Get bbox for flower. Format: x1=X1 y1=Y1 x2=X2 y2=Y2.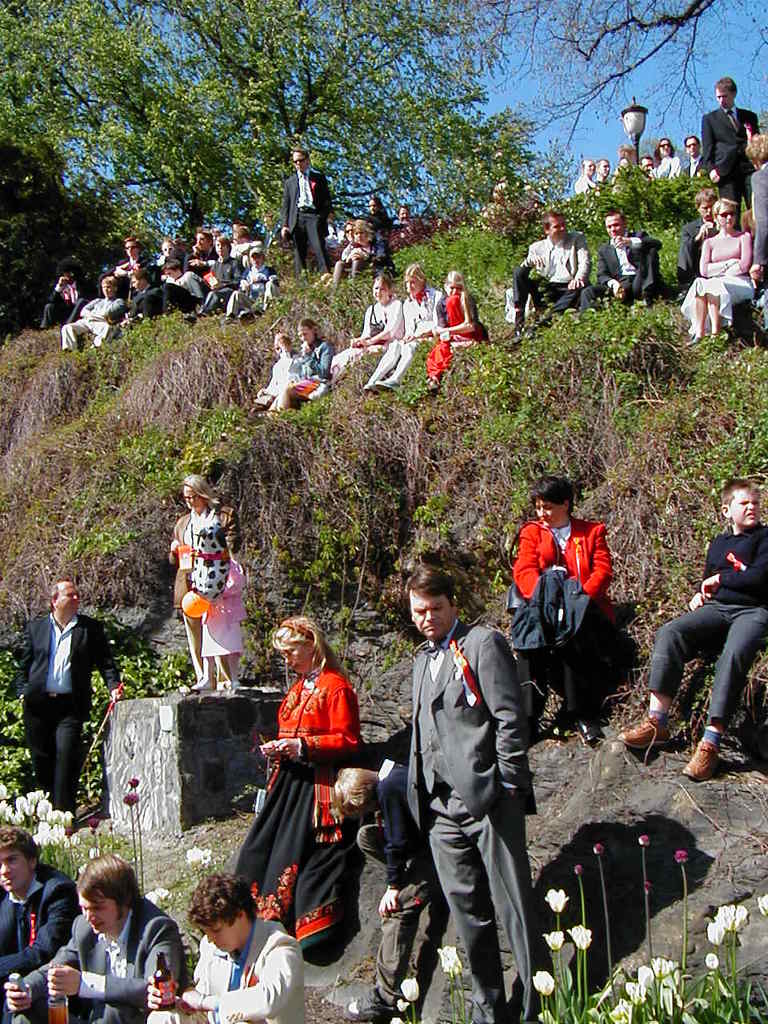
x1=86 y1=816 x2=98 y2=834.
